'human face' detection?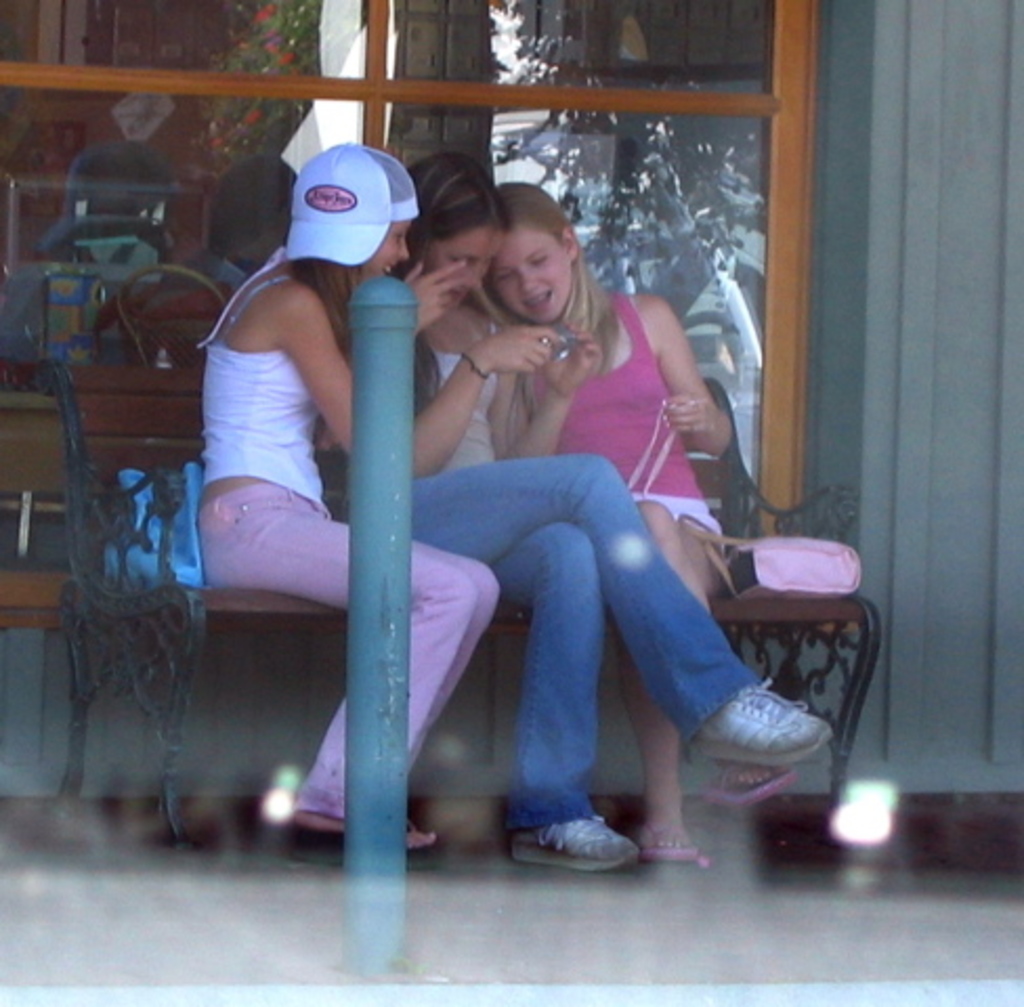
420, 222, 499, 308
